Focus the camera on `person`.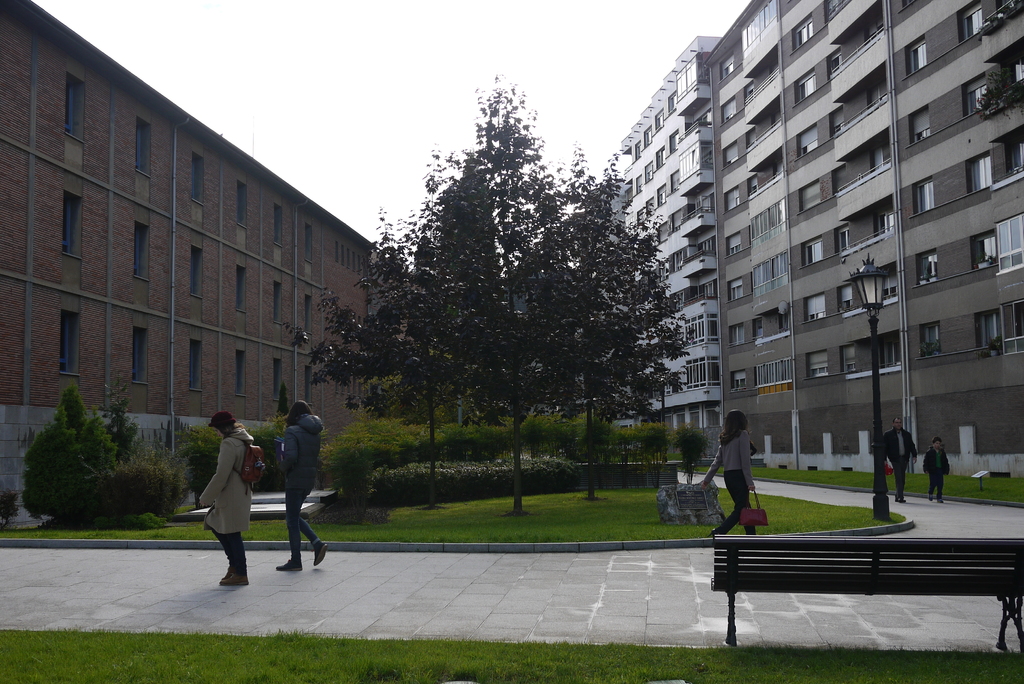
Focus region: [x1=882, y1=419, x2=917, y2=503].
